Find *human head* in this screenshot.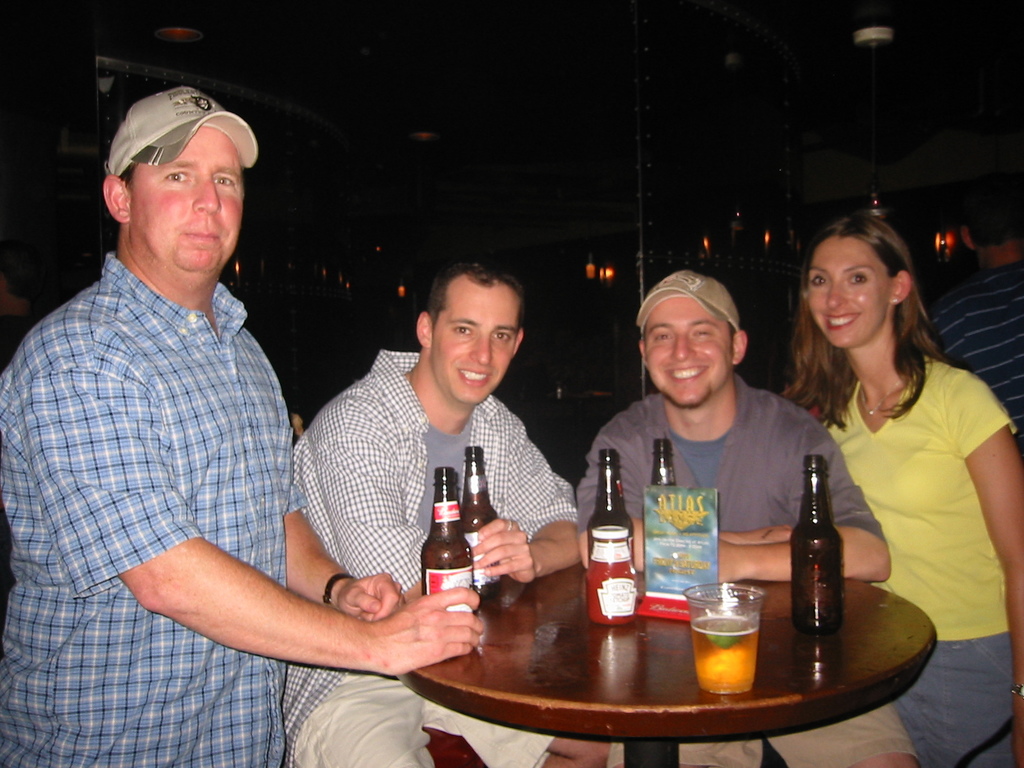
The bounding box for *human head* is 412, 262, 526, 404.
